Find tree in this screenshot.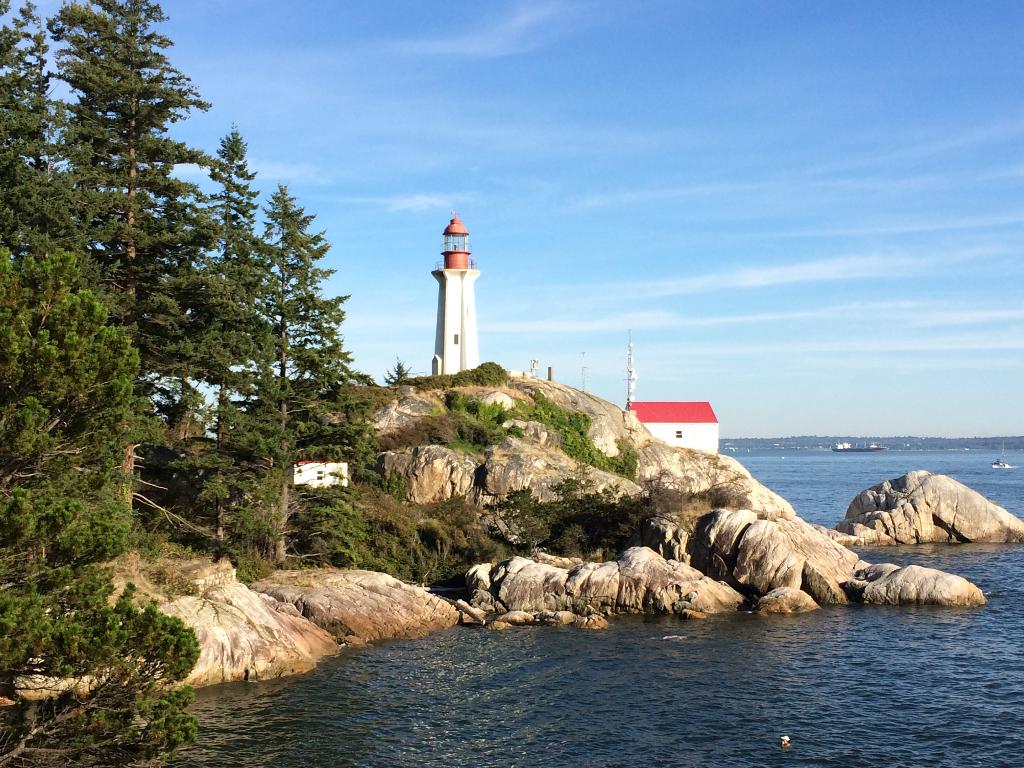
The bounding box for tree is 239, 183, 367, 470.
